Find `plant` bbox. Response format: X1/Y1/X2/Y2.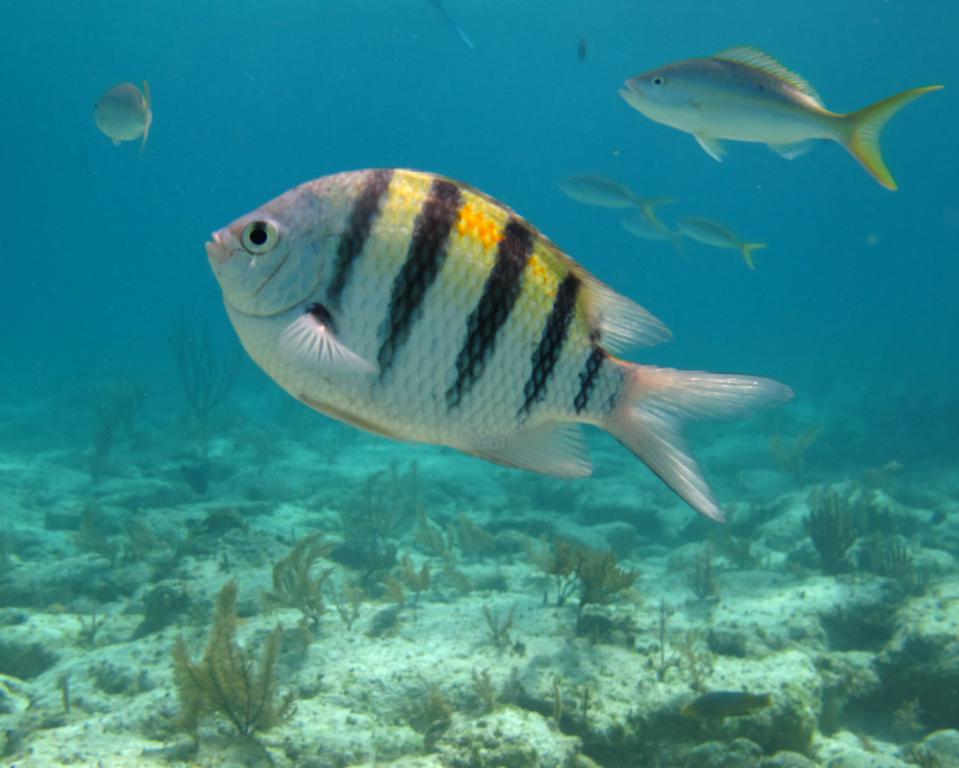
806/584/919/664.
